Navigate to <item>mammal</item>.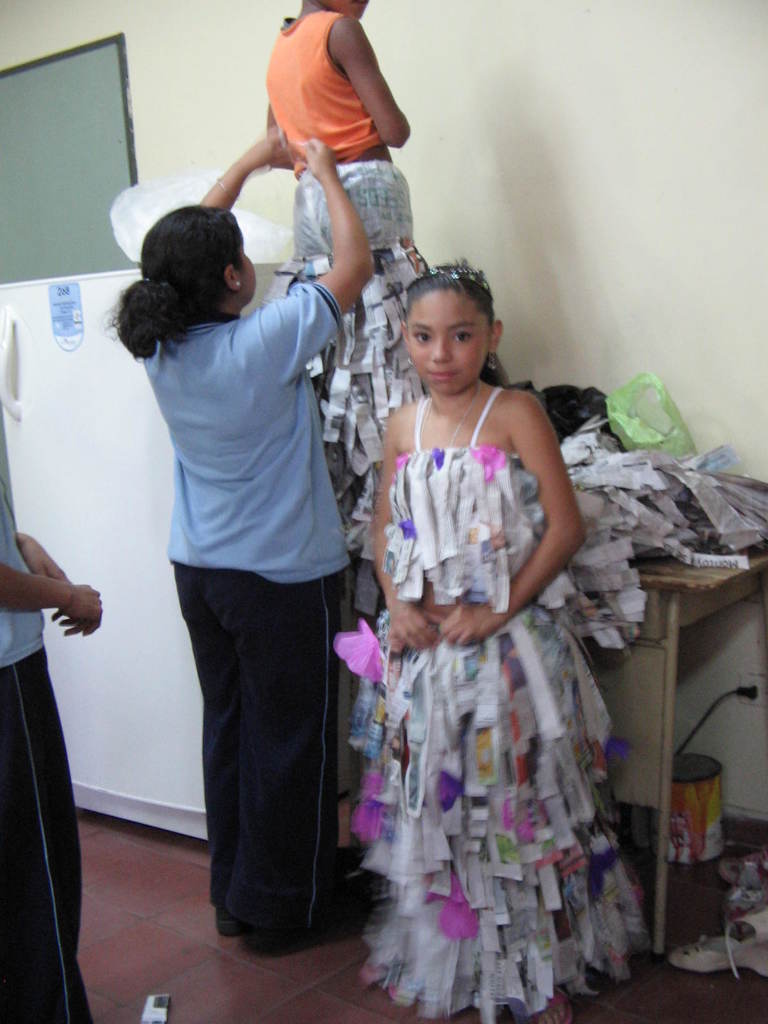
Navigation target: locate(109, 115, 398, 970).
